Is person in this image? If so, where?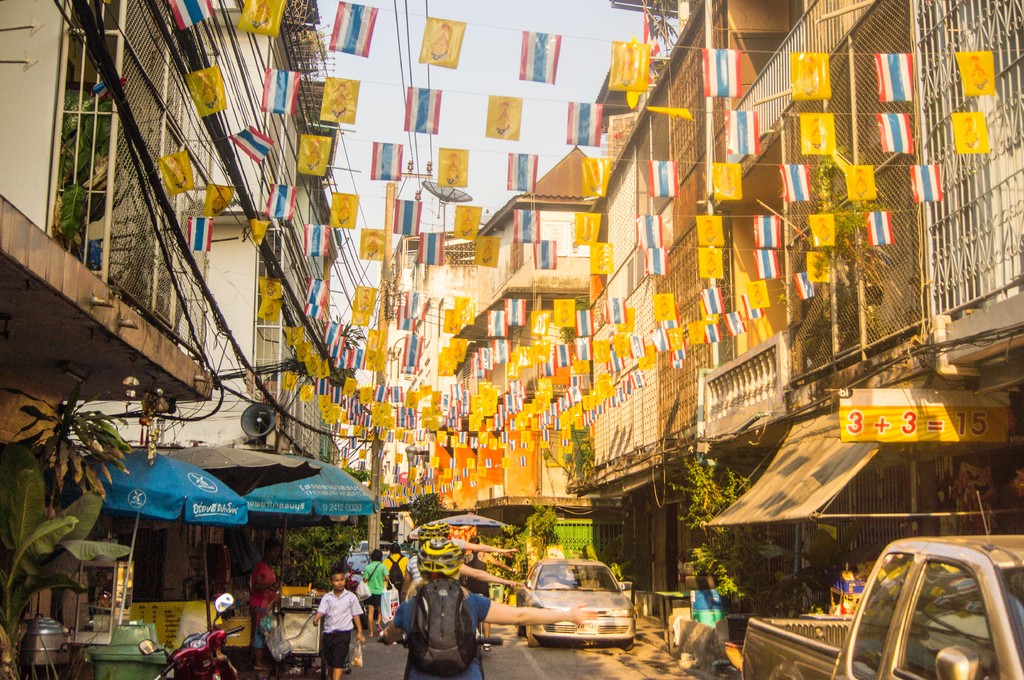
Yes, at BBox(314, 567, 367, 679).
